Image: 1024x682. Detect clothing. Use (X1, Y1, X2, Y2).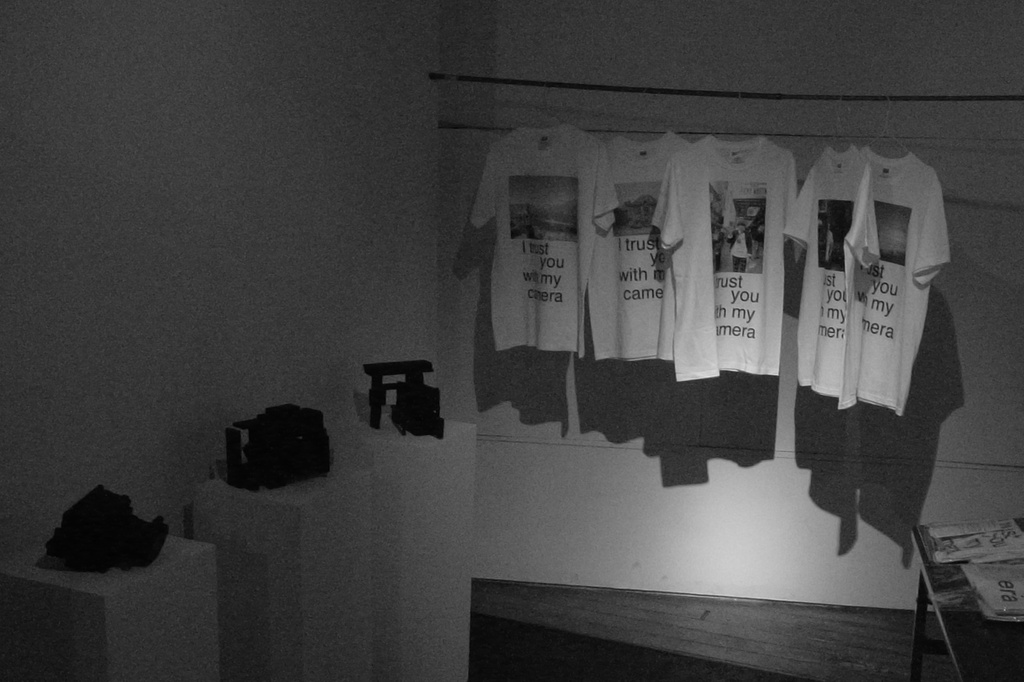
(646, 143, 799, 377).
